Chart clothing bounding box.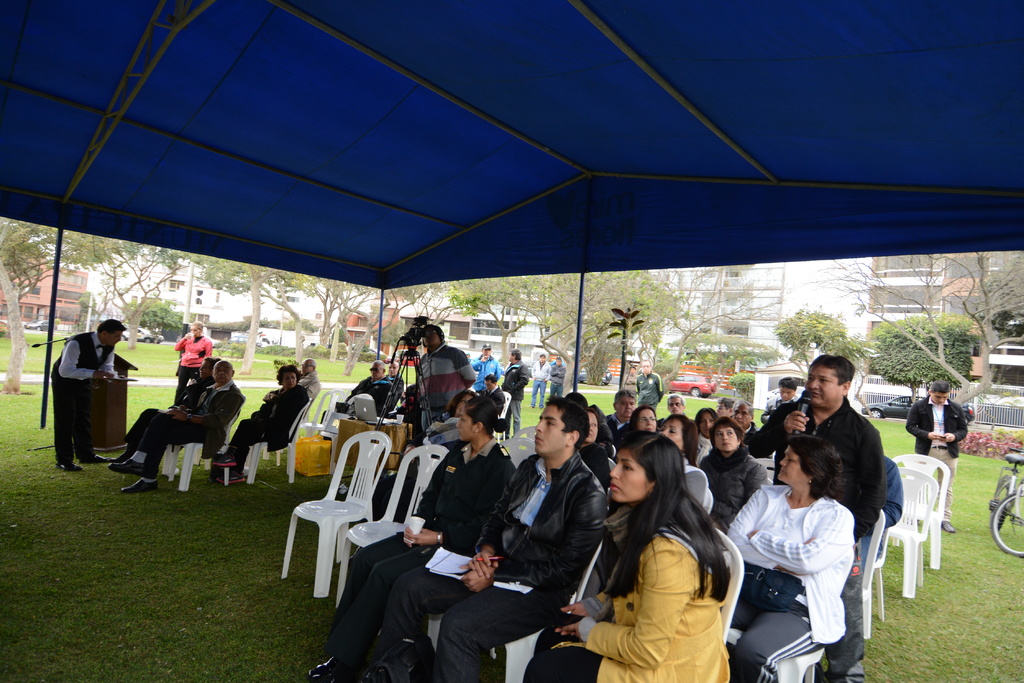
Charted: {"x1": 639, "y1": 367, "x2": 664, "y2": 415}.
